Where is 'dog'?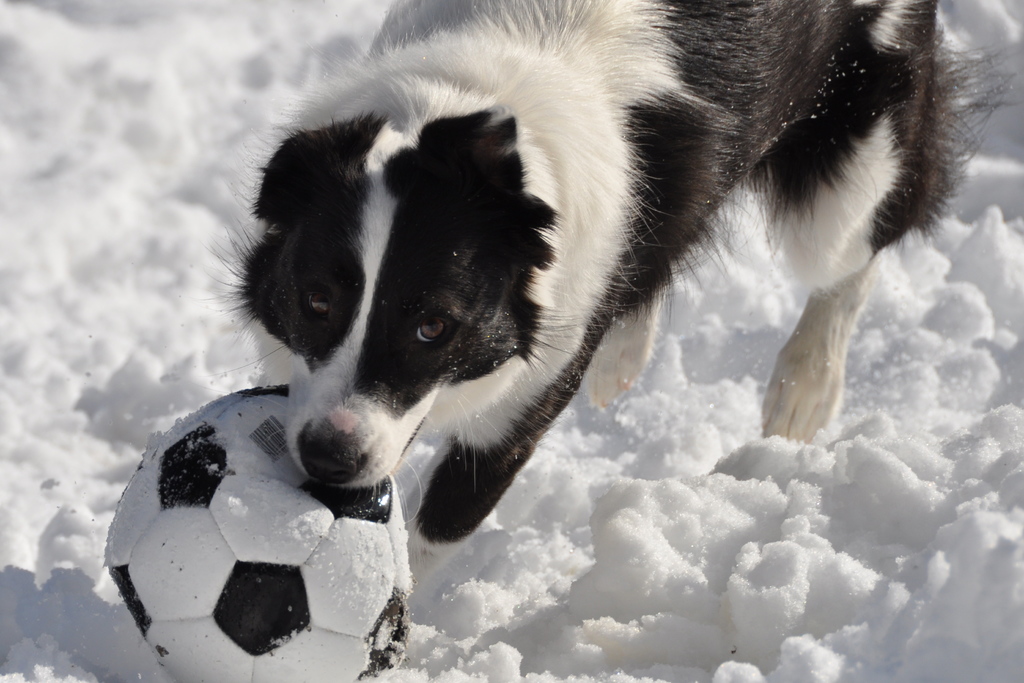
204, 0, 1023, 596.
